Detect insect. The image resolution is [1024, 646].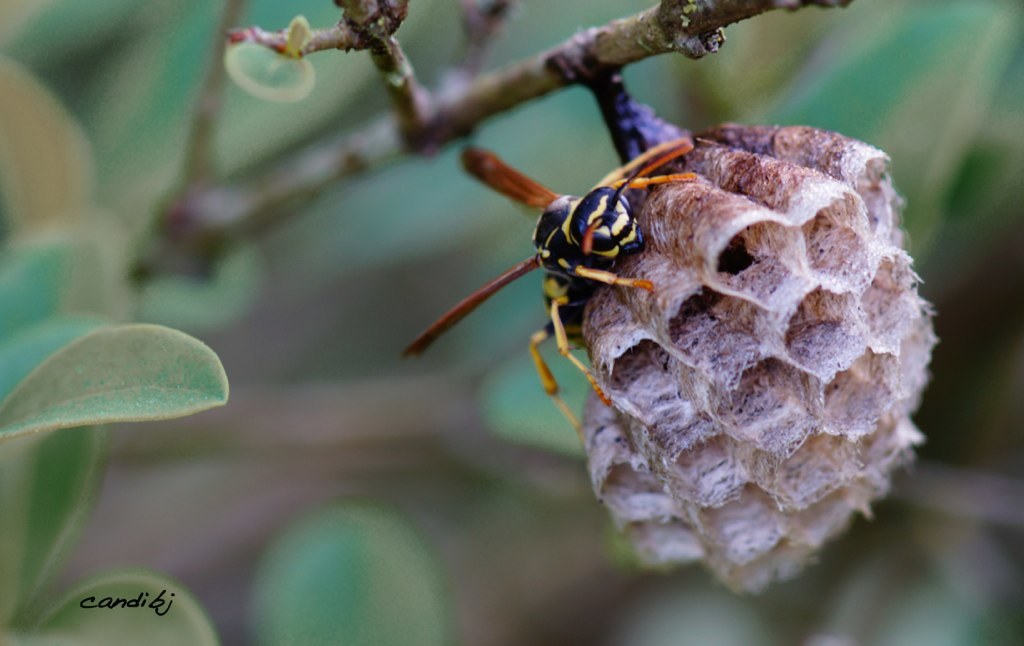
Rect(389, 135, 706, 424).
